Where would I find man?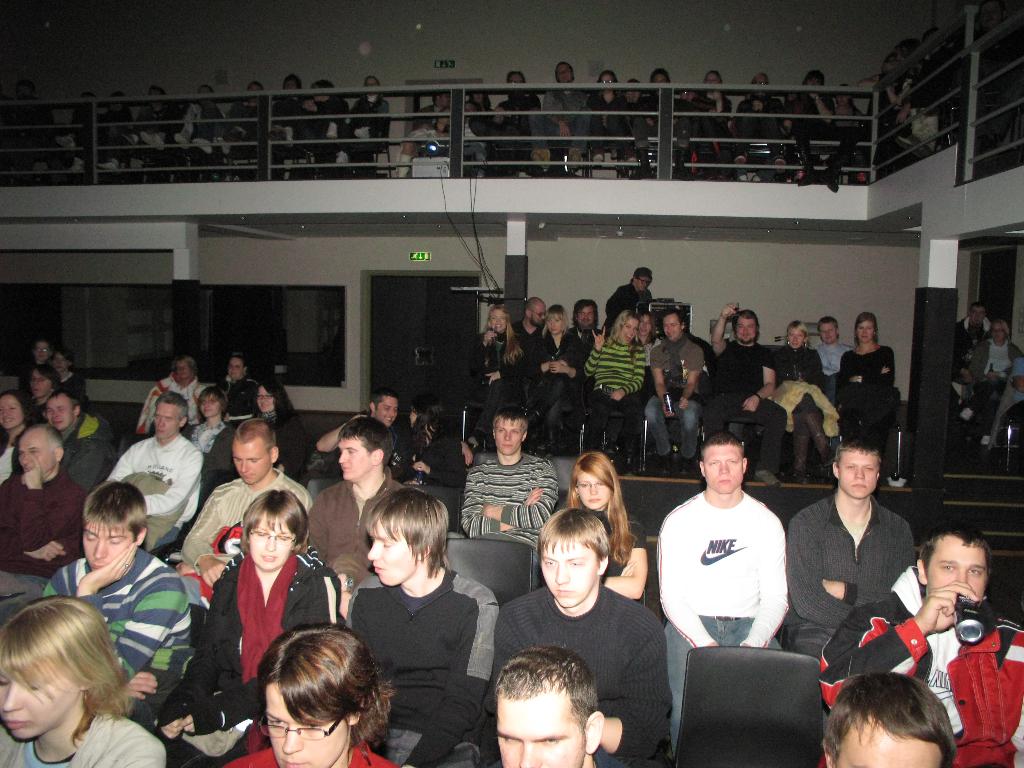
At [x1=662, y1=446, x2=792, y2=732].
